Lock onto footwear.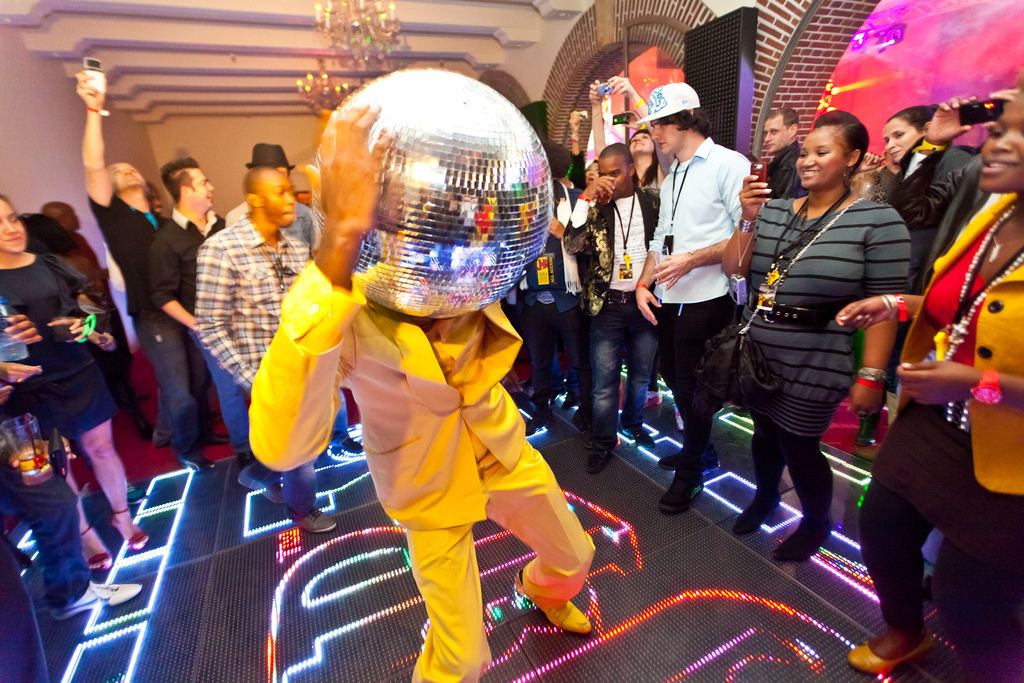
Locked: (x1=730, y1=486, x2=781, y2=539).
